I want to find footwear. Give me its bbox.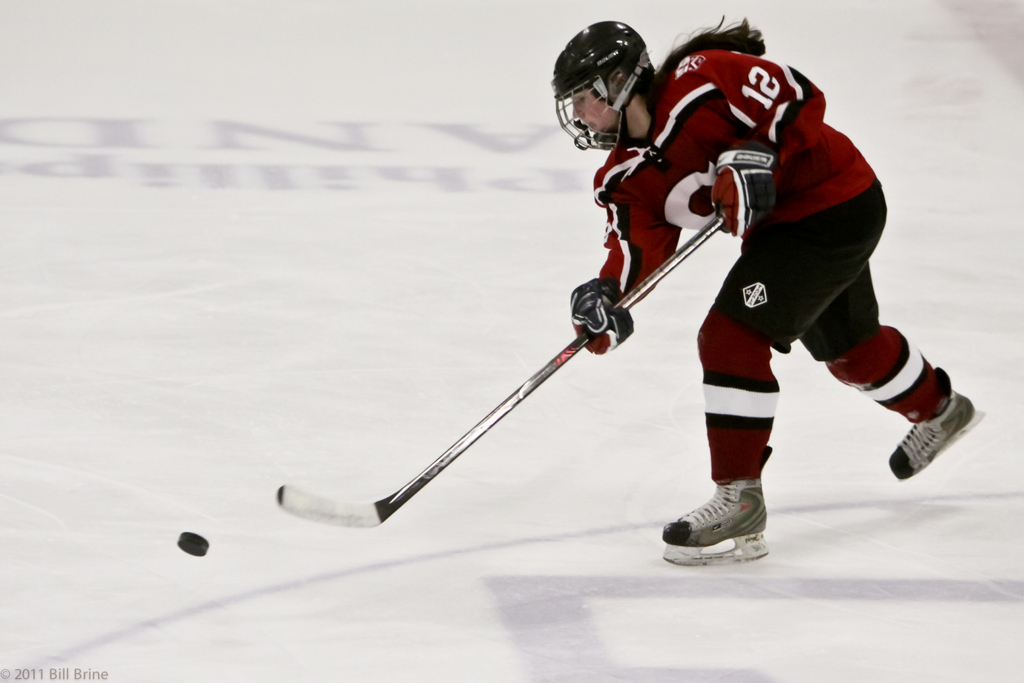
[x1=676, y1=481, x2=774, y2=556].
